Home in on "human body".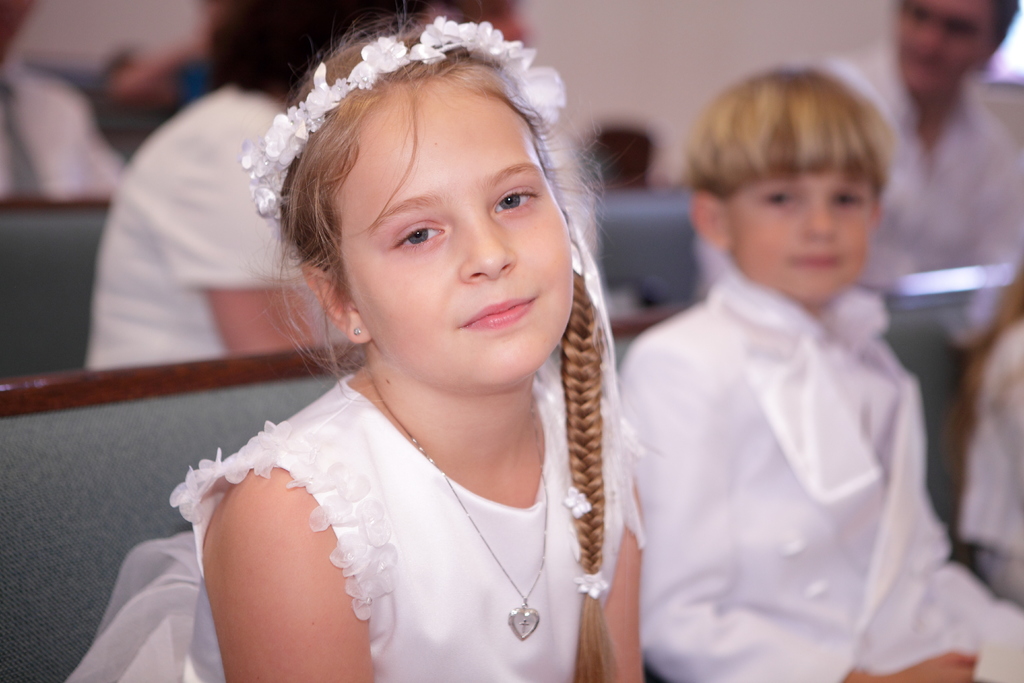
Homed in at l=79, t=0, r=426, b=362.
